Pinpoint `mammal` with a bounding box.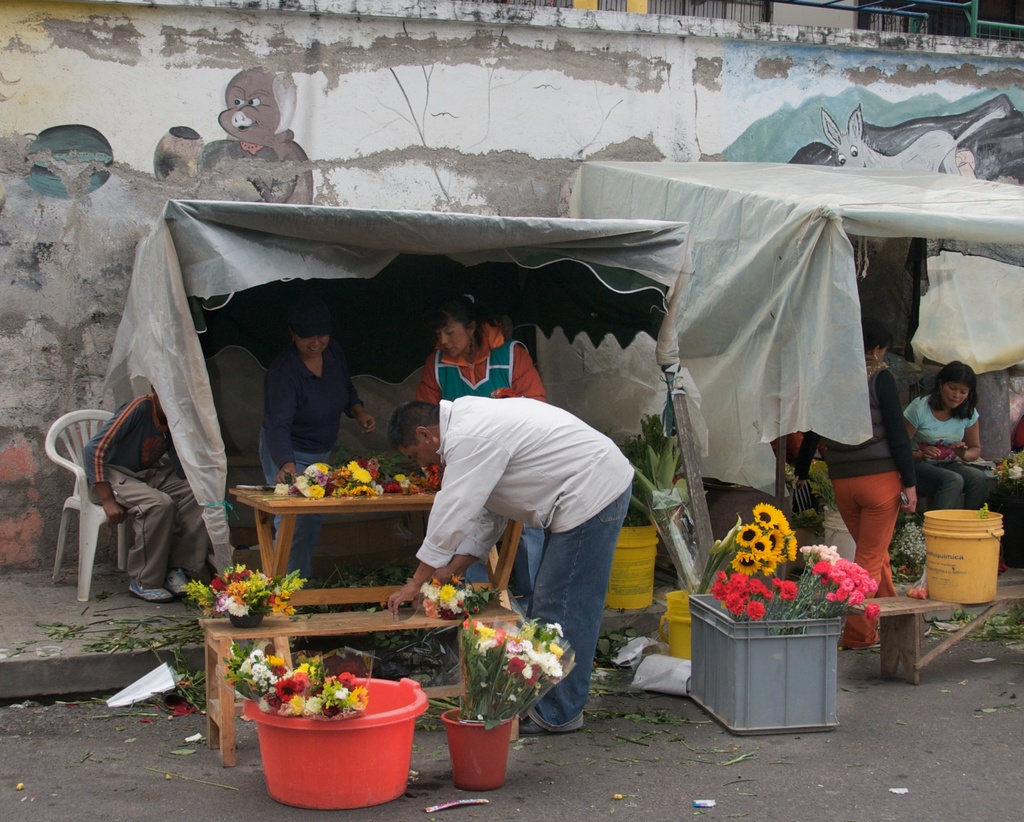
(218, 65, 312, 207).
